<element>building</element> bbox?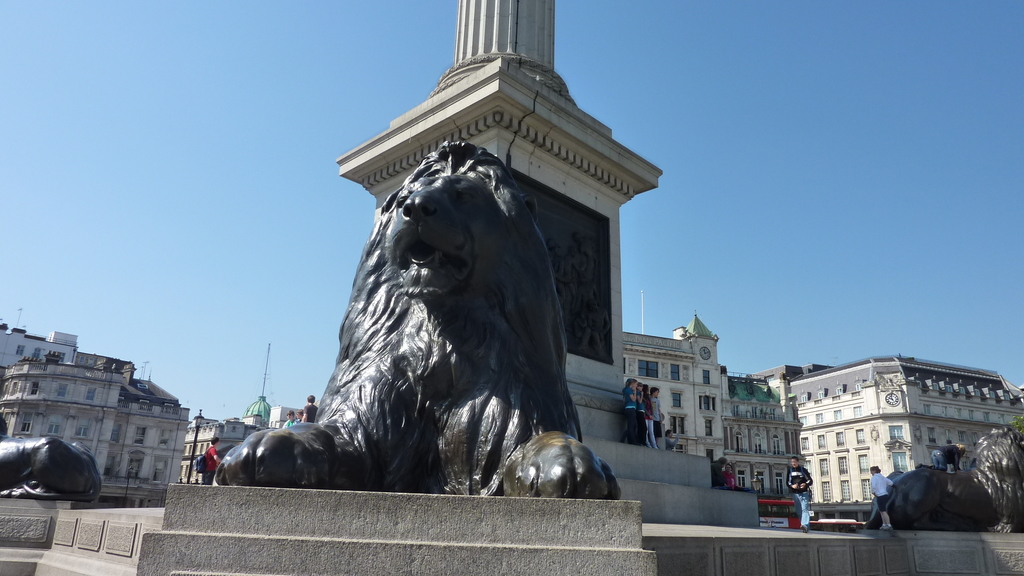
[179,414,252,492]
